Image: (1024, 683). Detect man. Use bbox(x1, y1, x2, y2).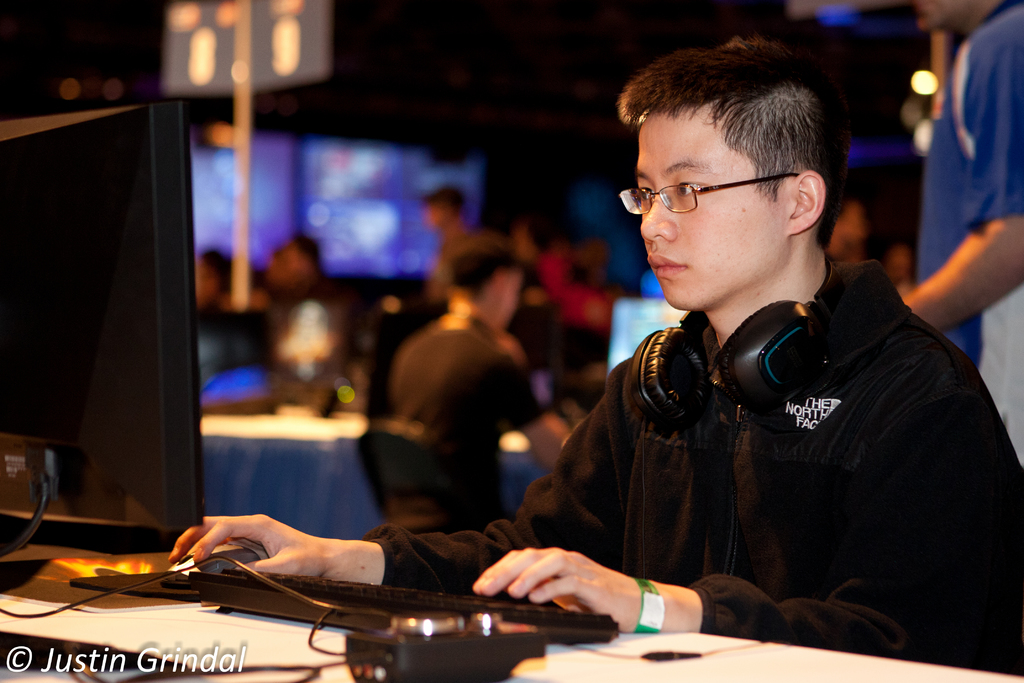
bbox(243, 99, 948, 643).
